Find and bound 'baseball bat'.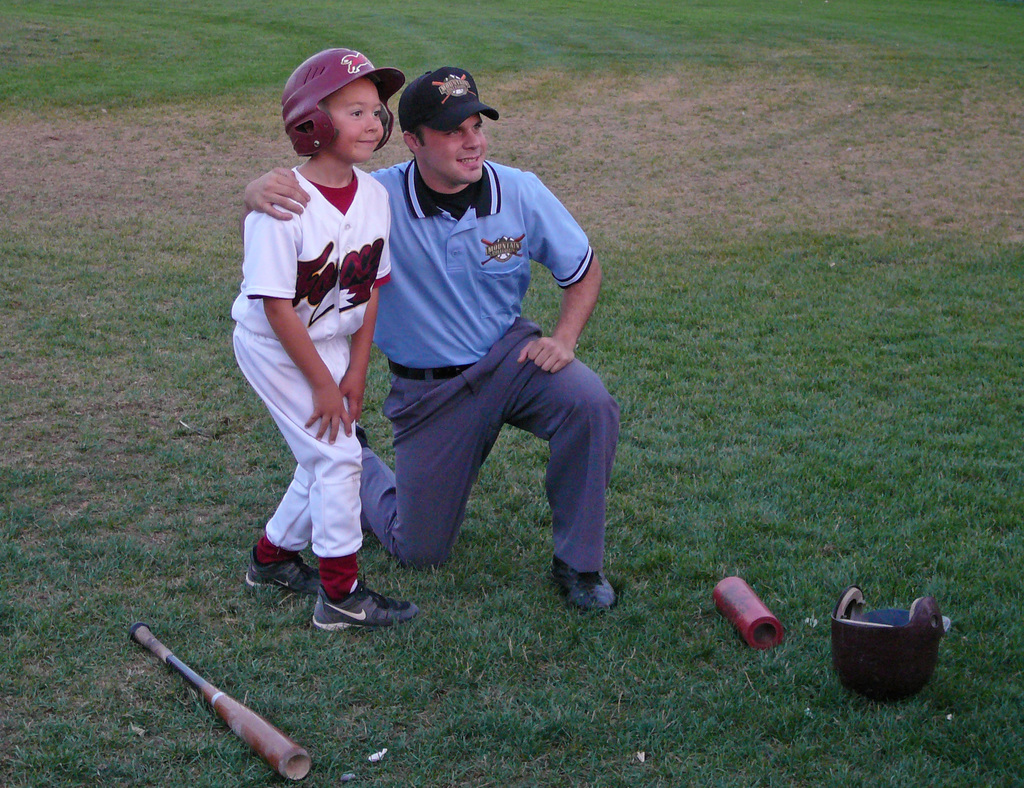
Bound: select_region(133, 616, 314, 780).
